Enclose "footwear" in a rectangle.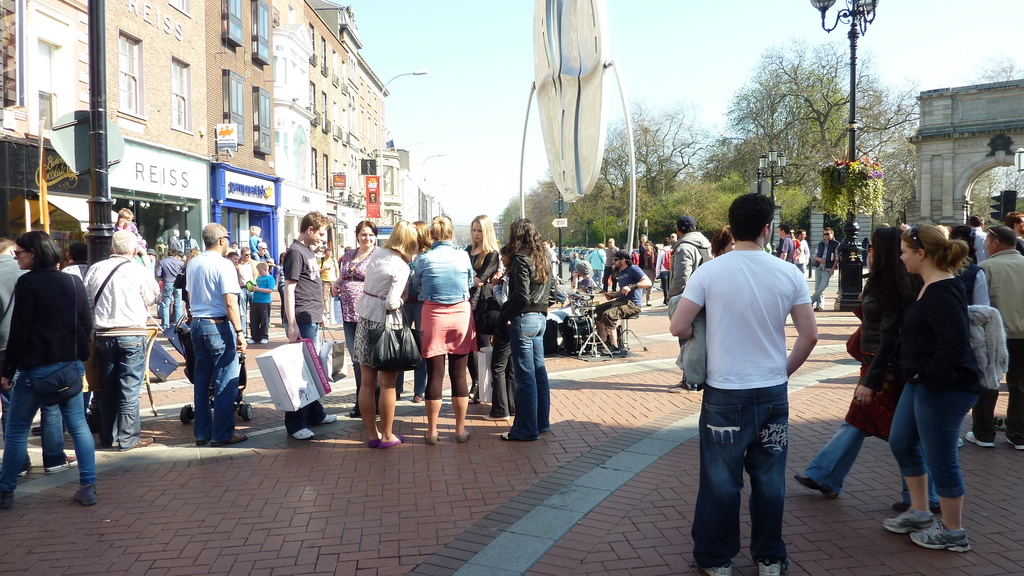
(891, 498, 943, 511).
